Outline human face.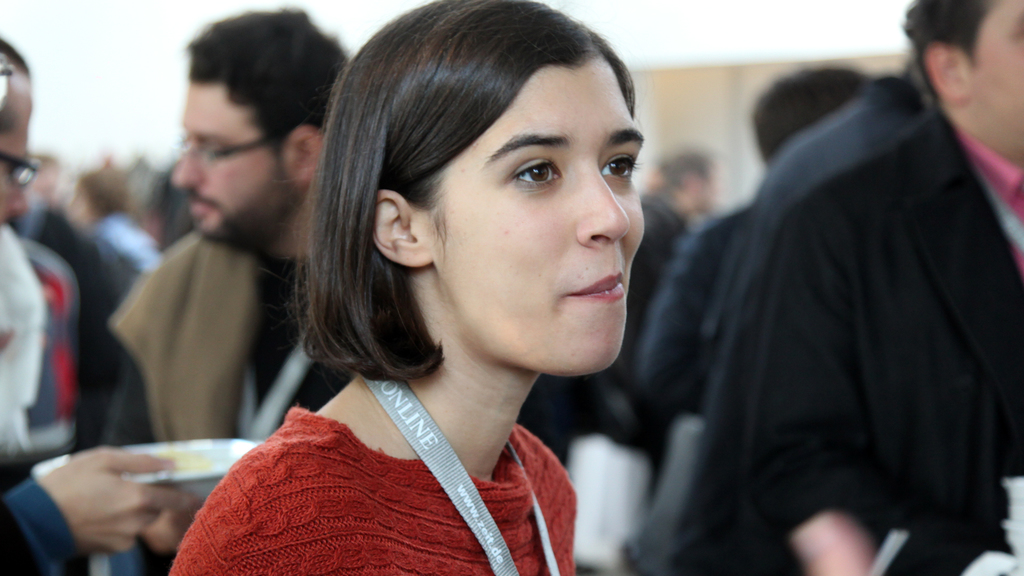
Outline: 369, 47, 638, 376.
